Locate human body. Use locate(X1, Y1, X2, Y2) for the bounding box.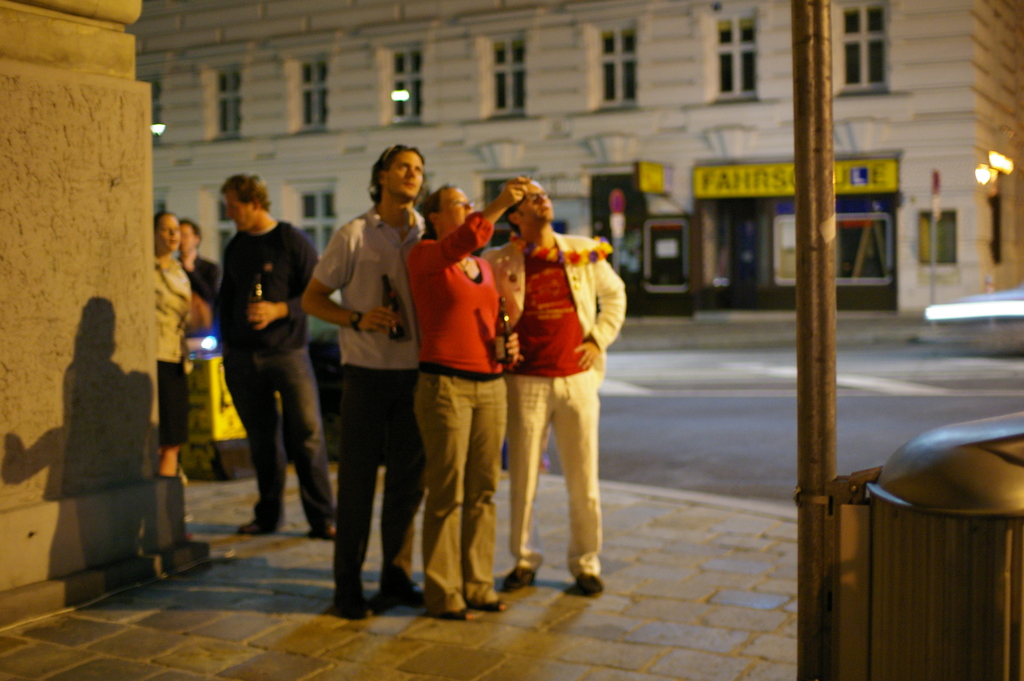
locate(186, 215, 333, 540).
